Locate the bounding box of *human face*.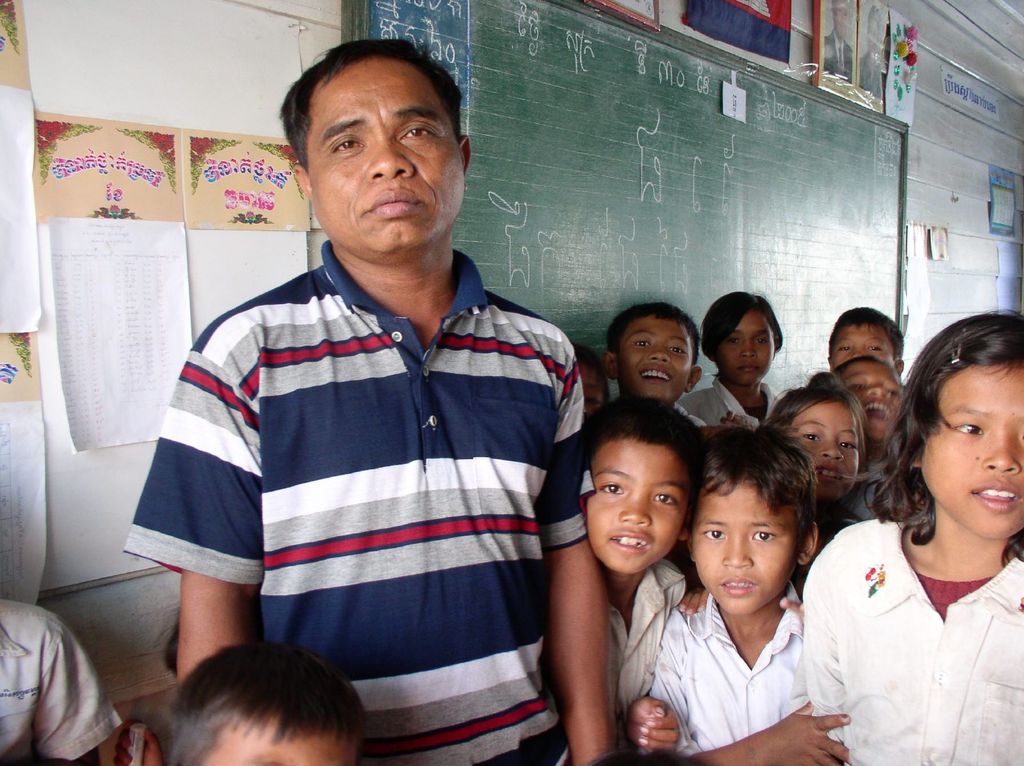
Bounding box: box(794, 401, 854, 499).
